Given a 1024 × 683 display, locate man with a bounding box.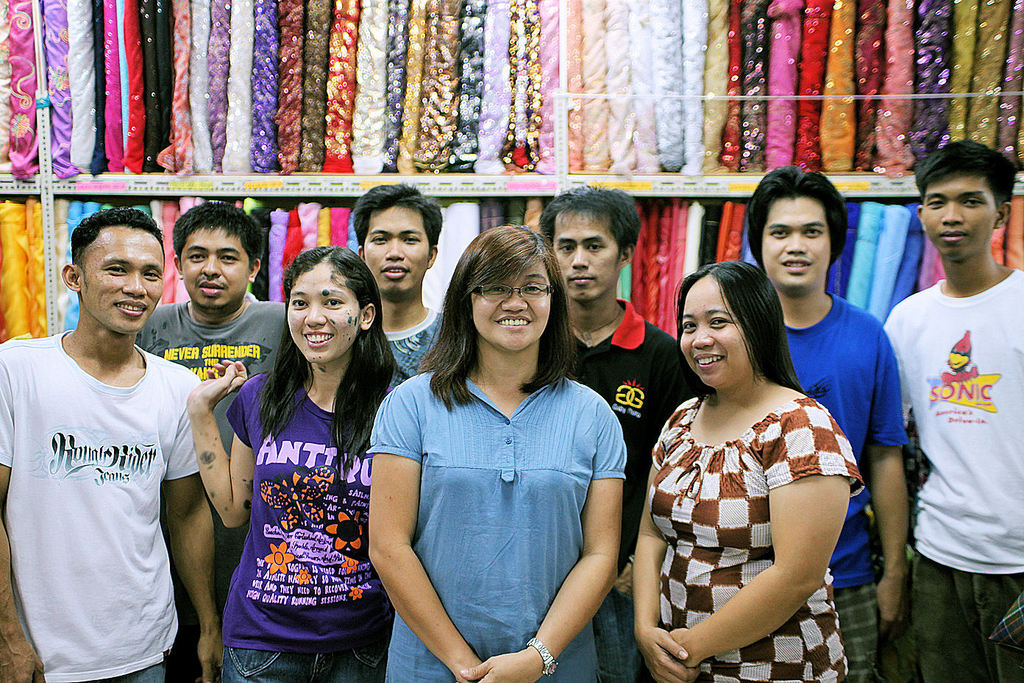
Located: (x1=536, y1=194, x2=710, y2=682).
